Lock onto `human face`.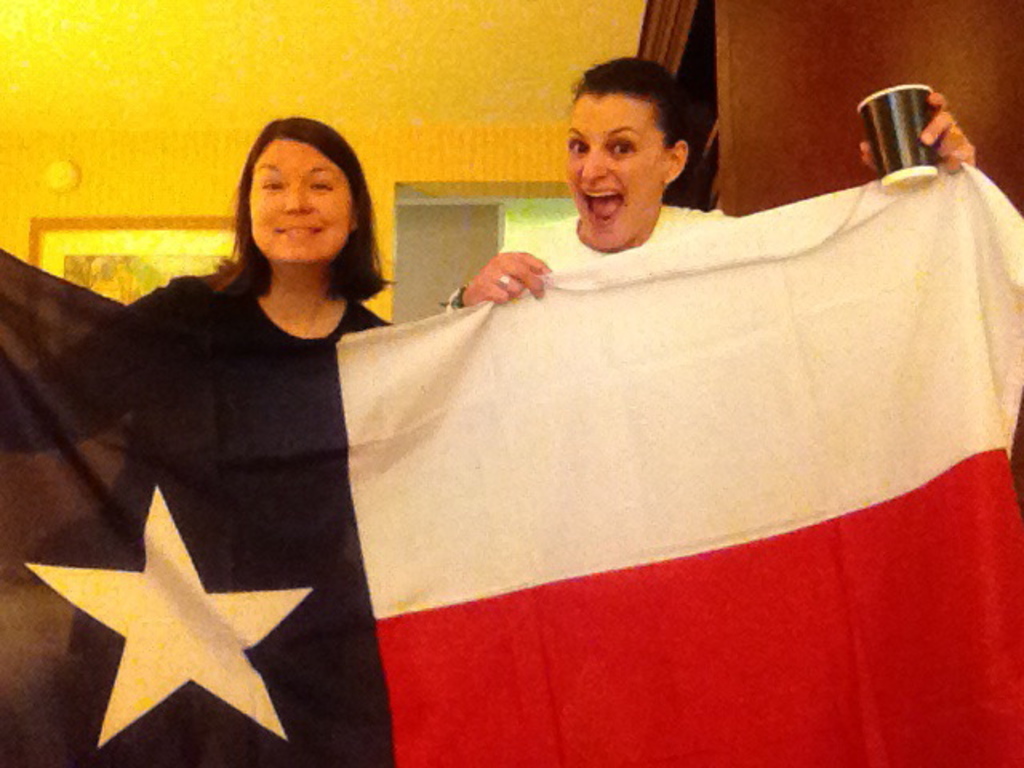
Locked: rect(566, 91, 666, 248).
